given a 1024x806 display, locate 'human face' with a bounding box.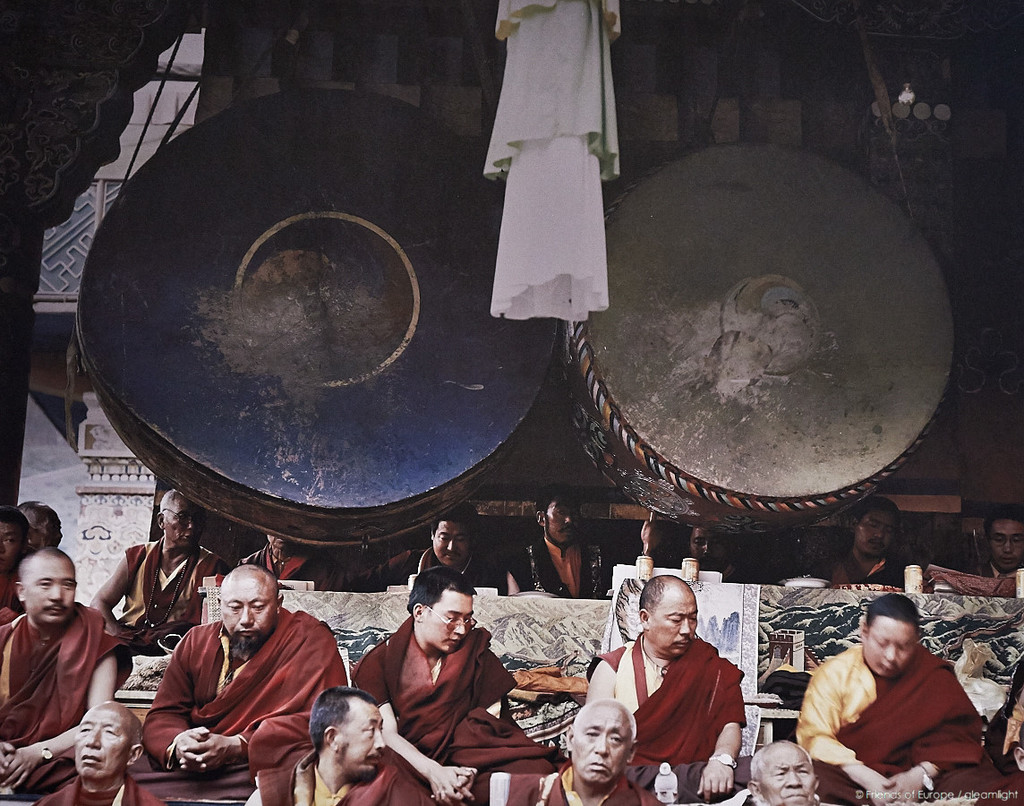
Located: <bbox>218, 565, 287, 667</bbox>.
